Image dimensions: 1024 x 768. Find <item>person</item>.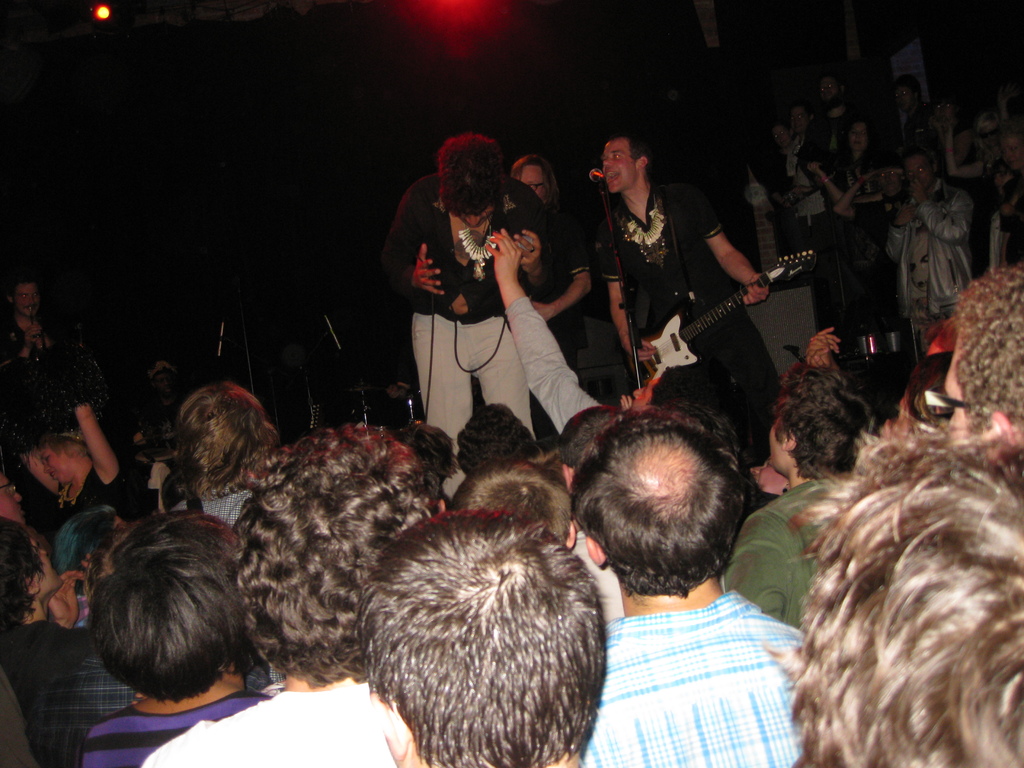
[left=388, top=127, right=566, bottom=473].
